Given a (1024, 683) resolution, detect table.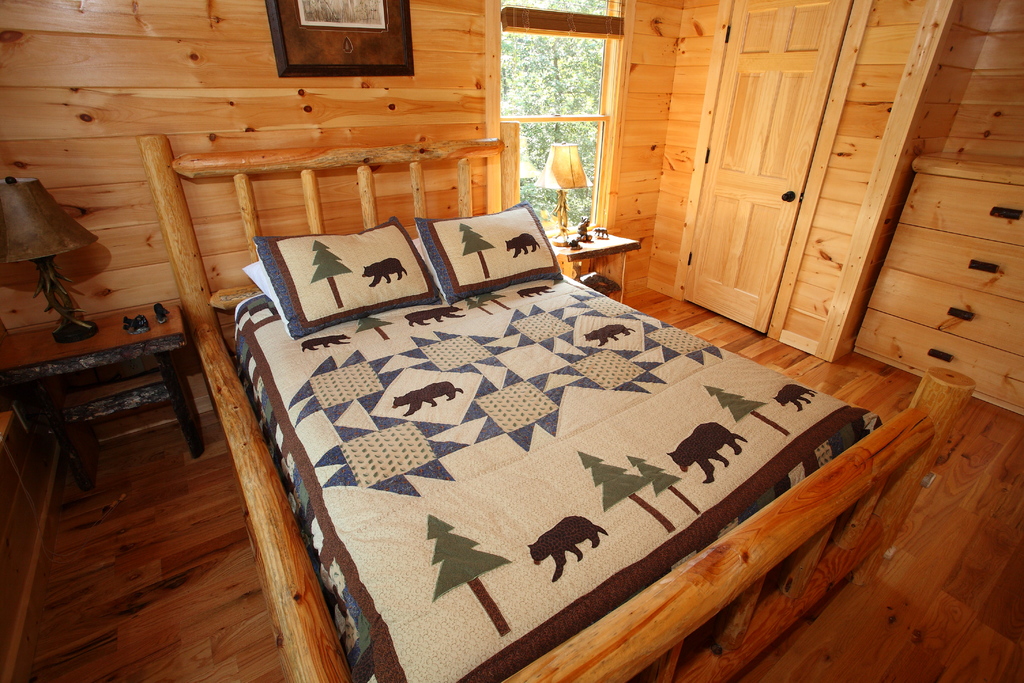
x1=0 y1=304 x2=202 y2=488.
